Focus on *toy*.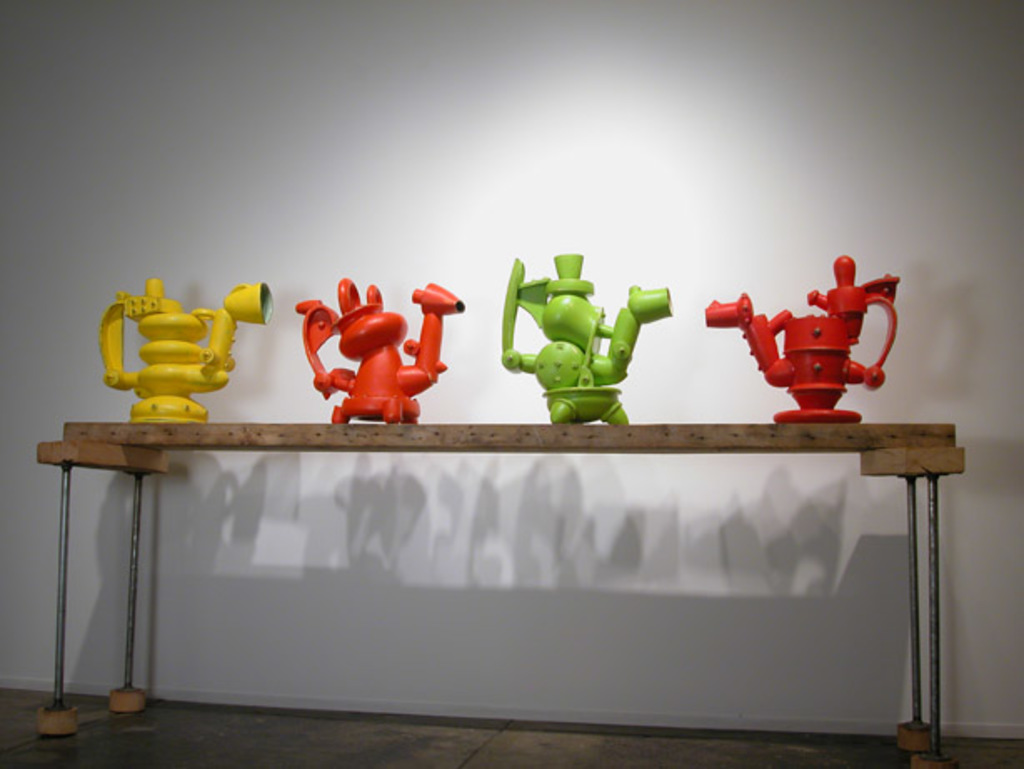
Focused at x1=100 y1=275 x2=267 y2=425.
